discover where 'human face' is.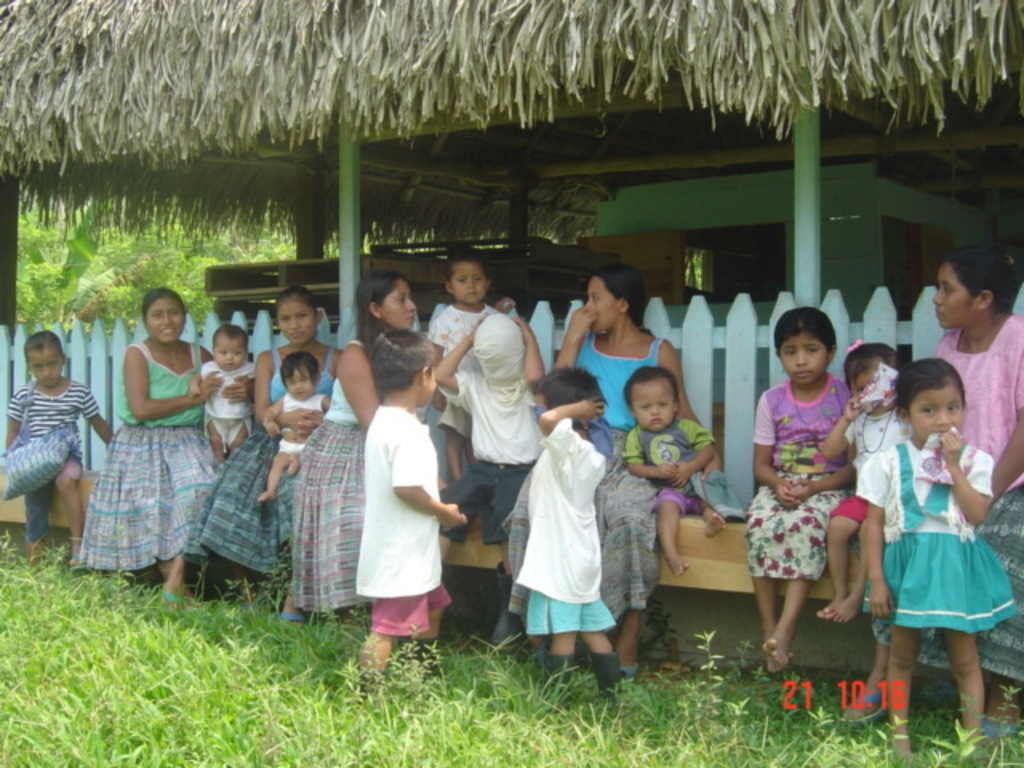
Discovered at detection(781, 336, 826, 381).
